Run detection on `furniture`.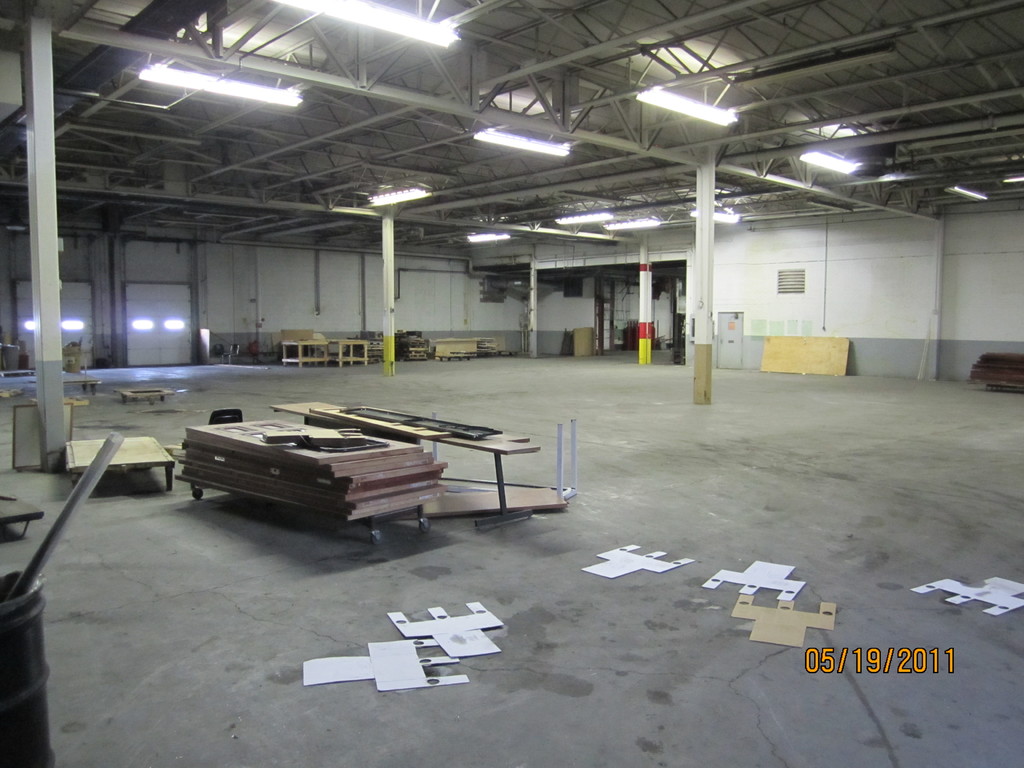
Result: [65,434,173,495].
